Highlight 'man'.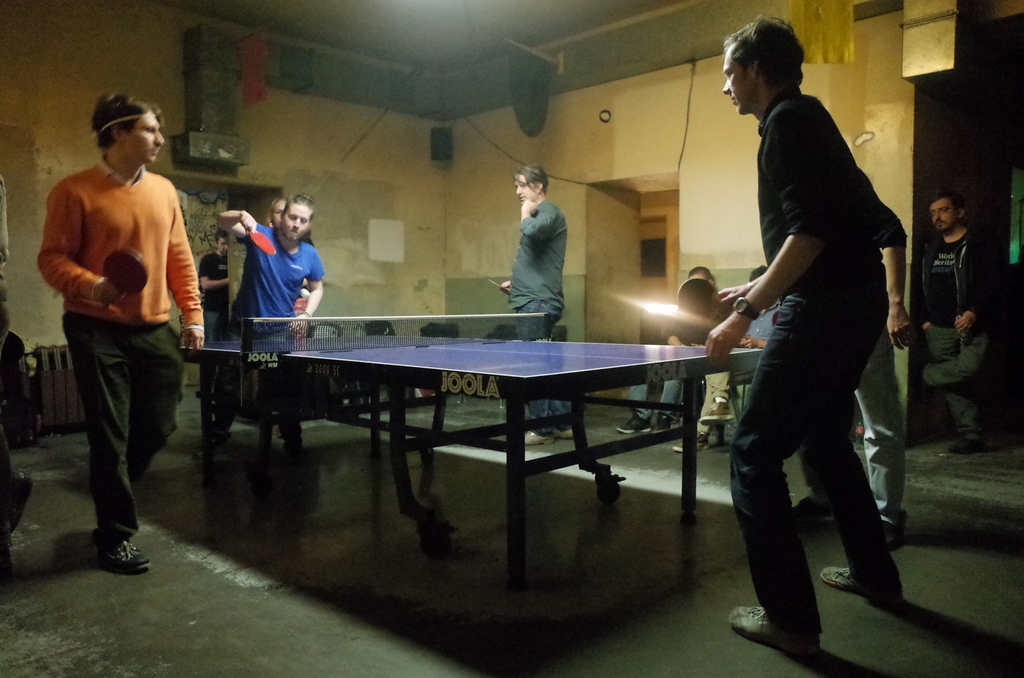
Highlighted region: 703, 12, 904, 658.
